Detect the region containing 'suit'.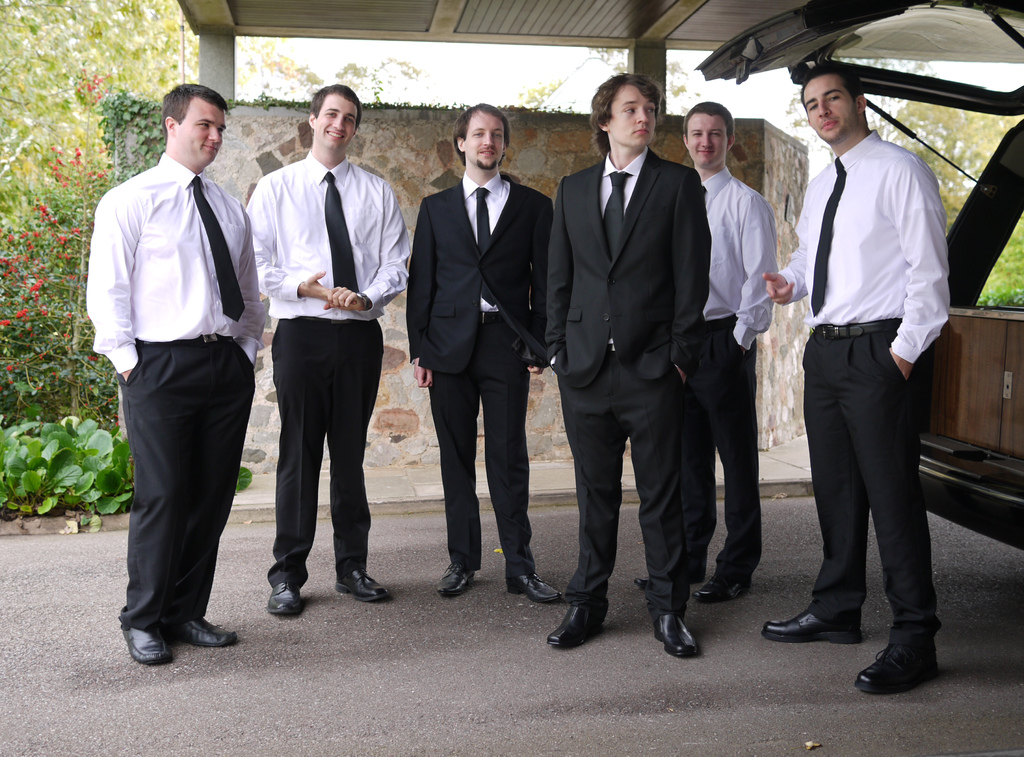
545, 60, 724, 640.
